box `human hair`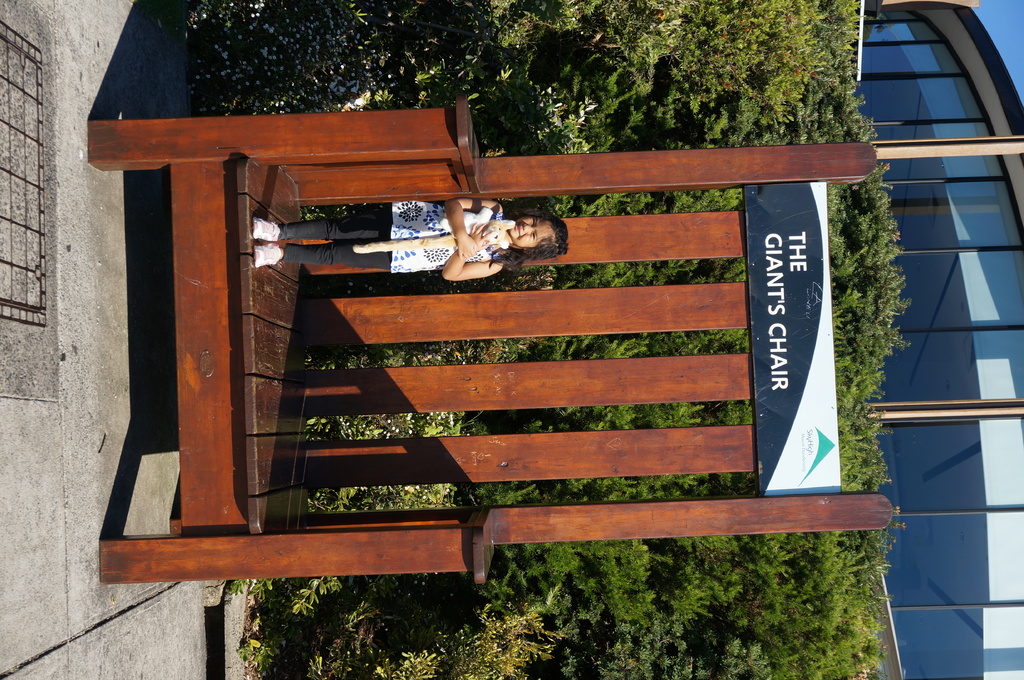
499/200/571/259
